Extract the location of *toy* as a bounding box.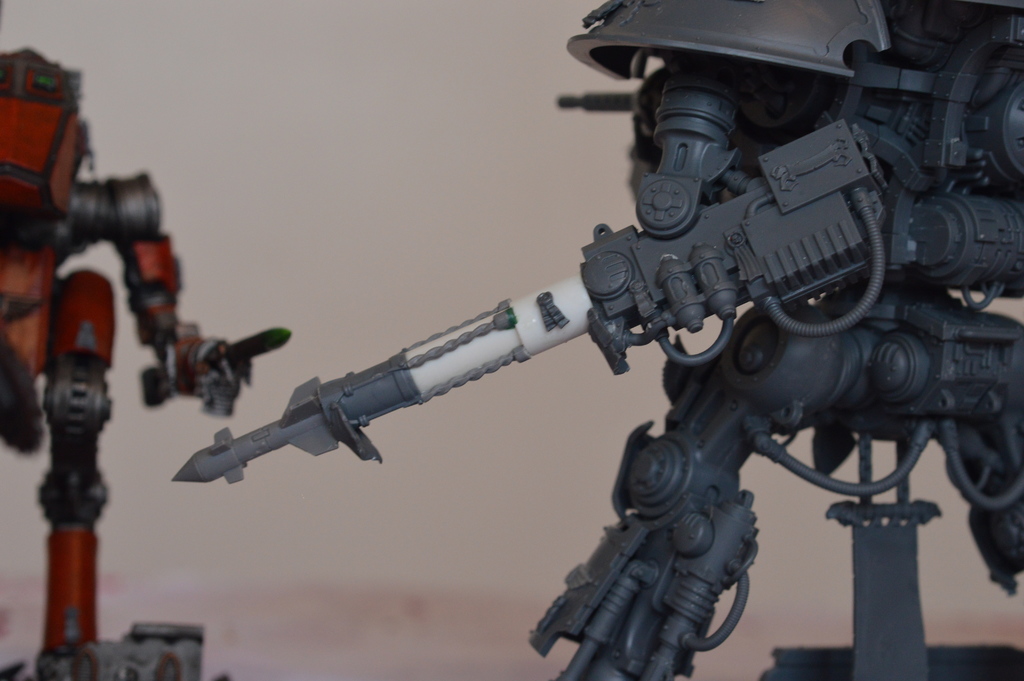
l=0, t=43, r=294, b=680.
